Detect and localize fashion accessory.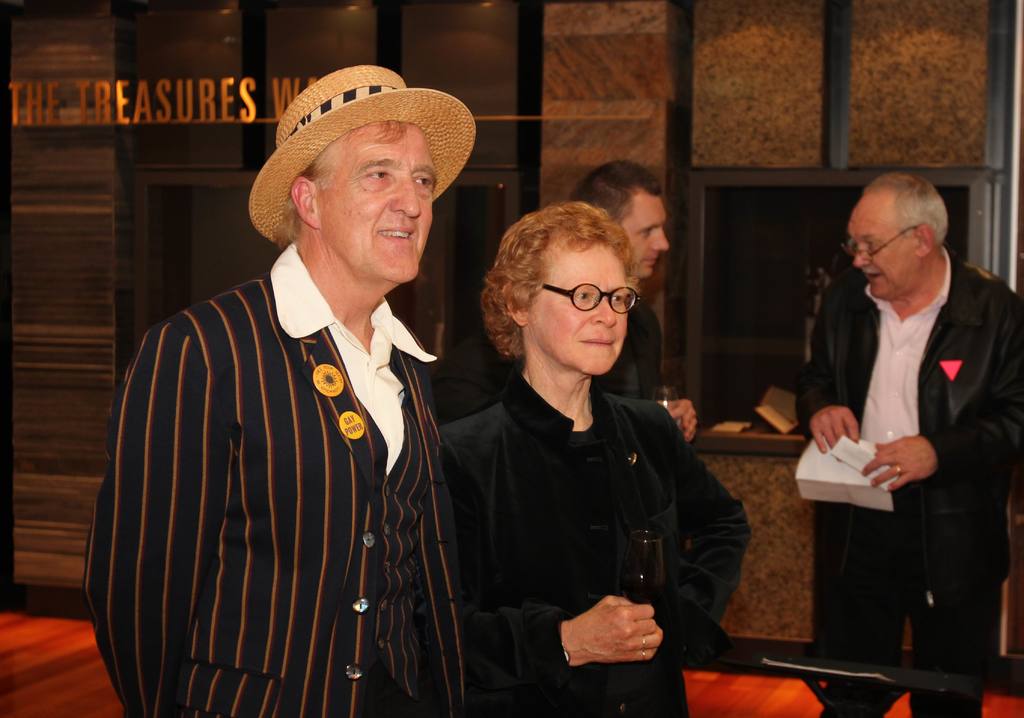
Localized at {"x1": 639, "y1": 634, "x2": 648, "y2": 648}.
